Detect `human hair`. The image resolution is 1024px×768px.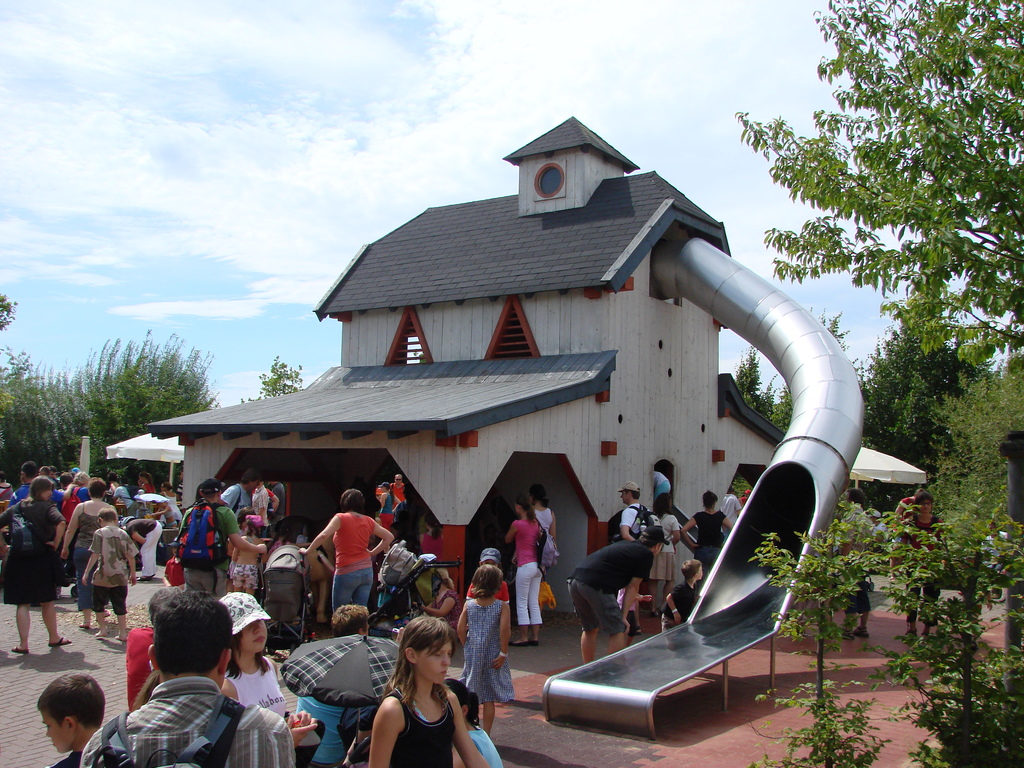
(x1=202, y1=488, x2=218, y2=502).
